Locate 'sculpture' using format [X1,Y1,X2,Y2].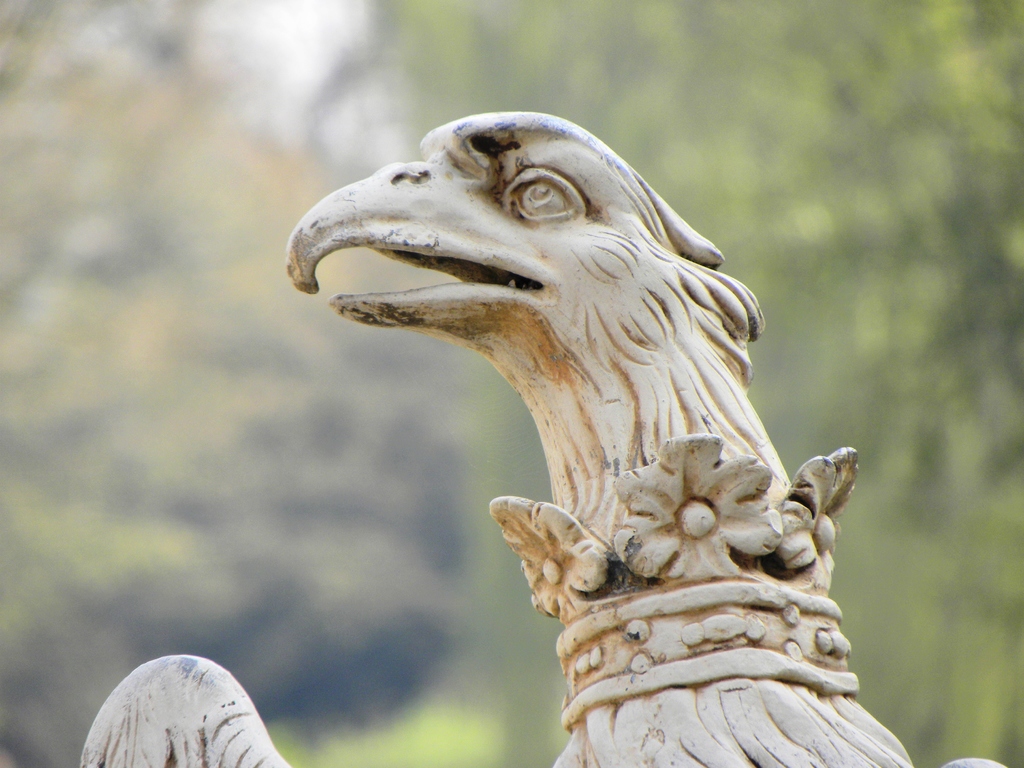
[79,109,1009,767].
